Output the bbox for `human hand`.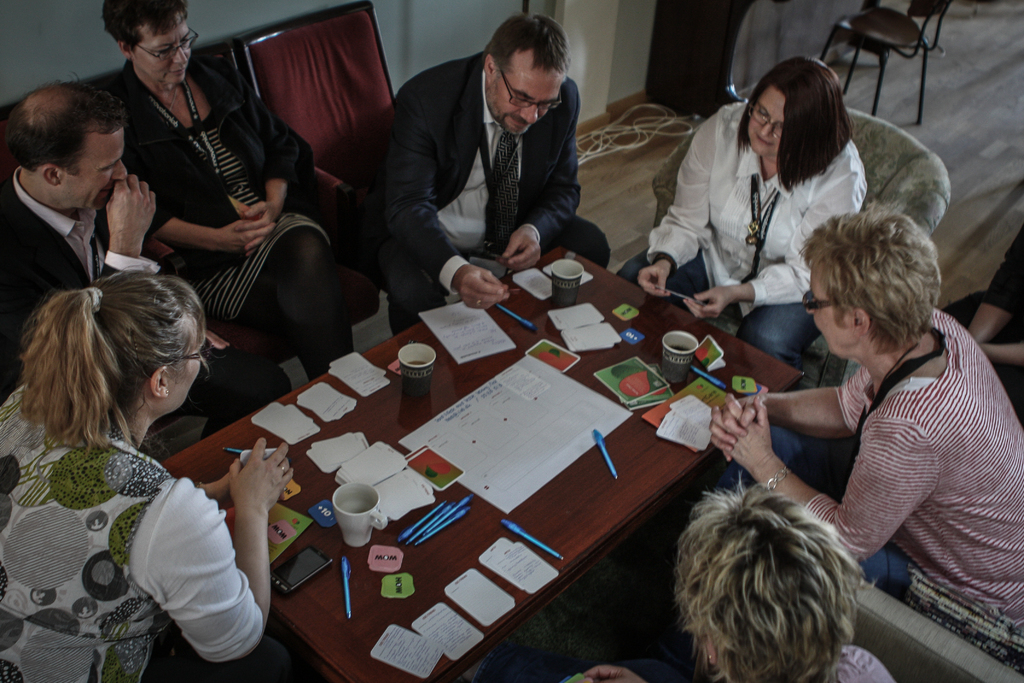
bbox=(706, 393, 768, 463).
